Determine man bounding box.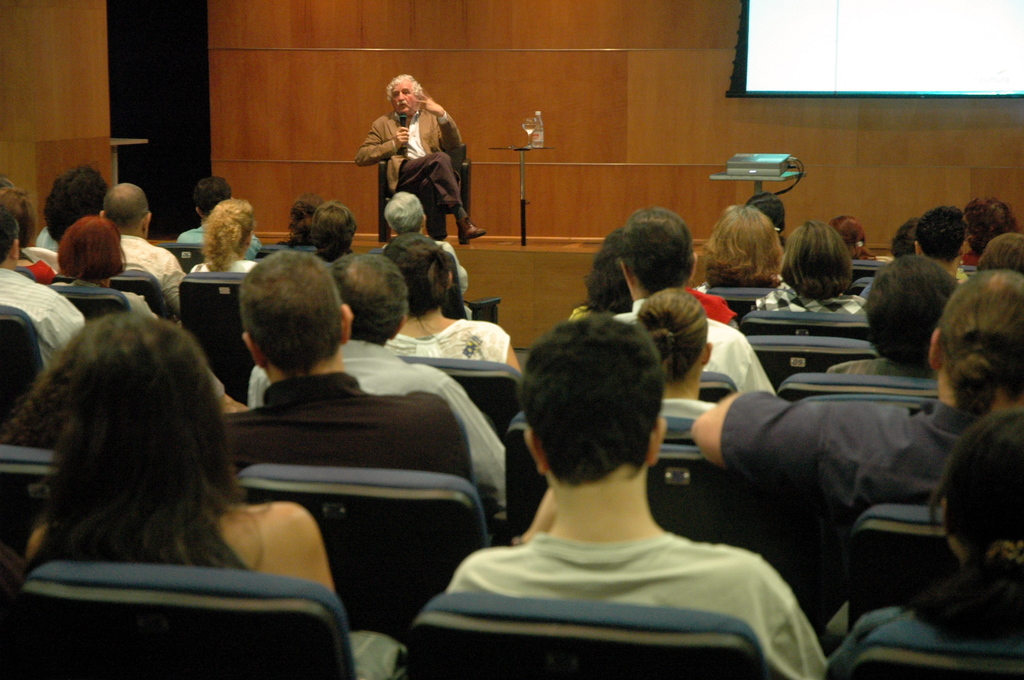
Determined: box(222, 248, 478, 492).
